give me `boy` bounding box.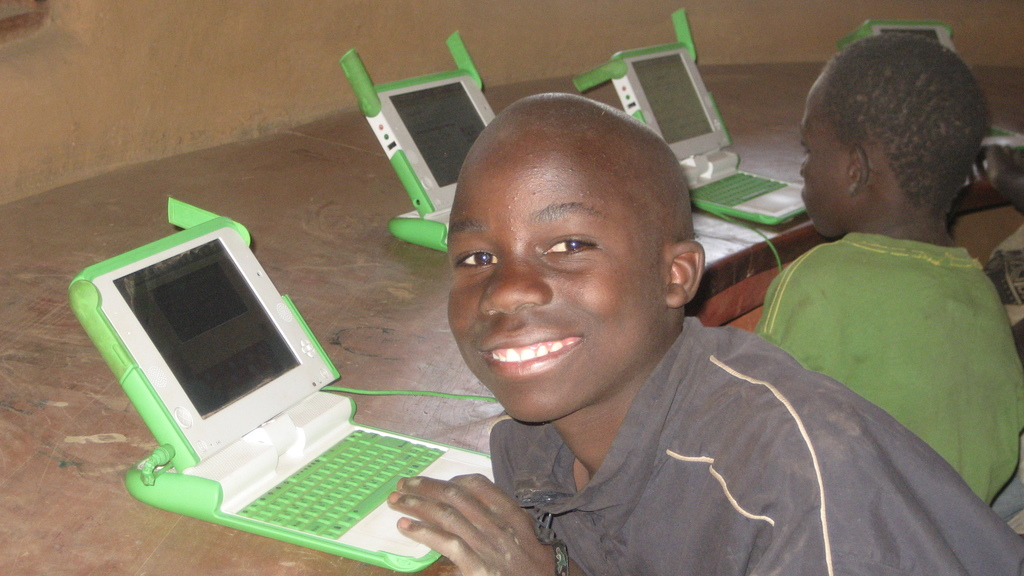
box=[350, 72, 898, 556].
